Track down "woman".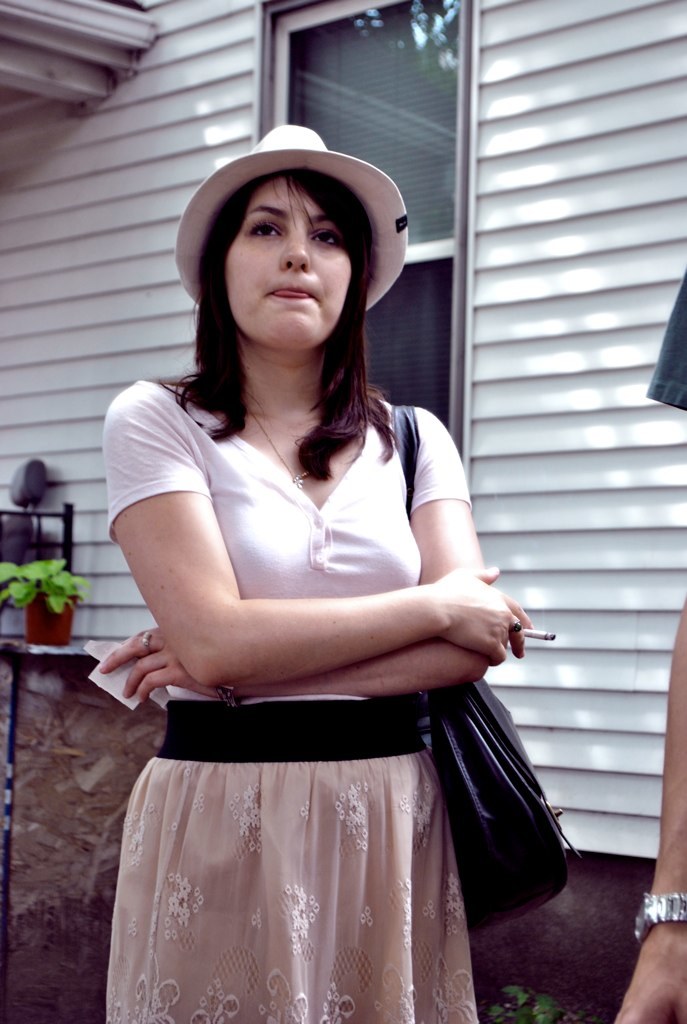
Tracked to 77:168:557:1023.
